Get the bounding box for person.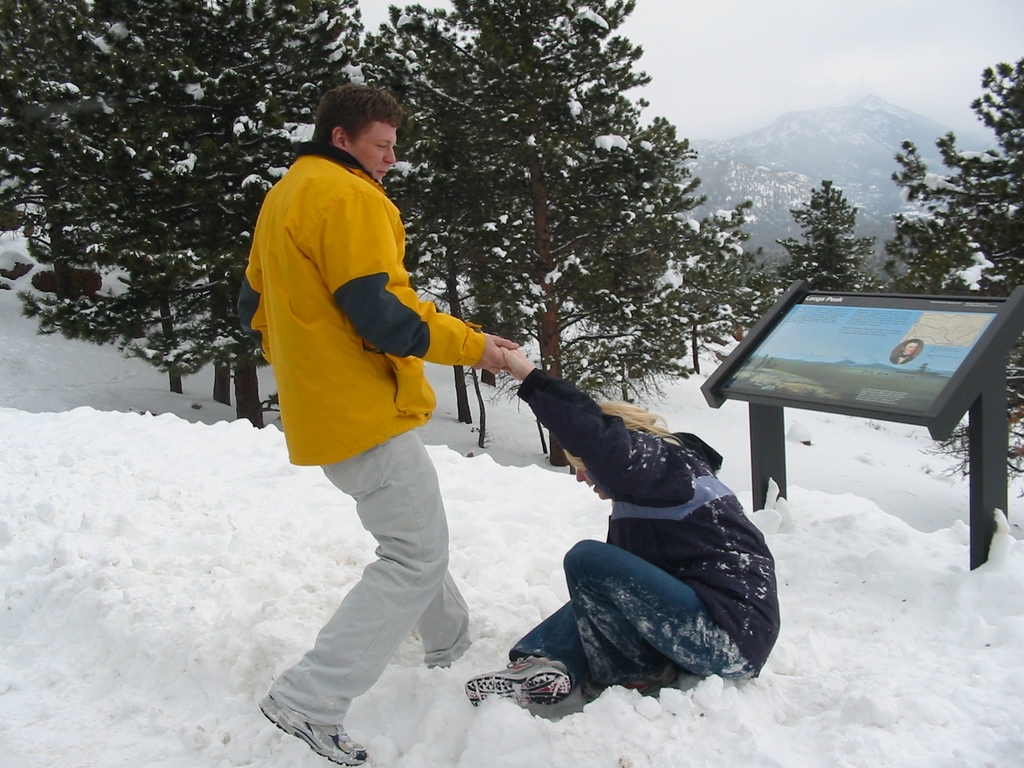
BBox(890, 339, 918, 367).
